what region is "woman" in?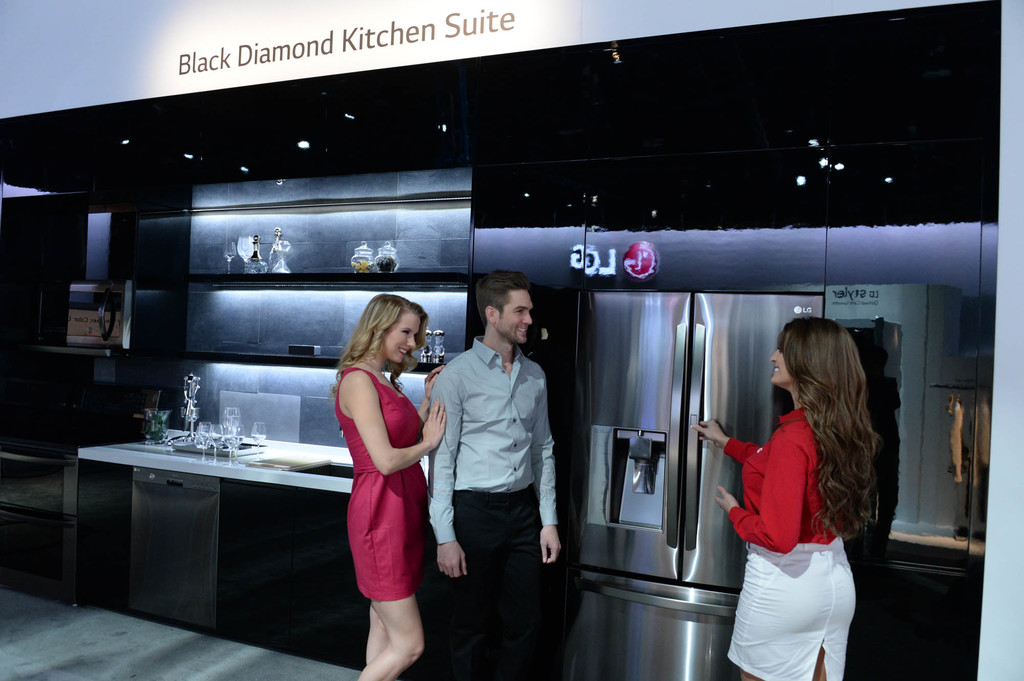
[left=691, top=314, right=875, bottom=680].
